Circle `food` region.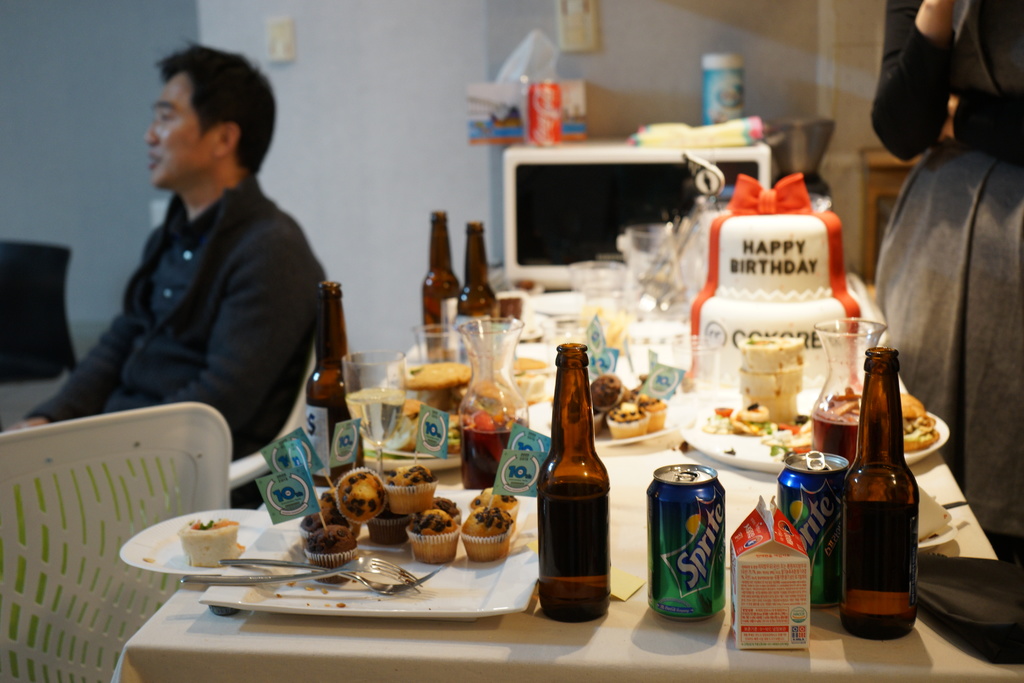
Region: bbox=[430, 503, 465, 523].
